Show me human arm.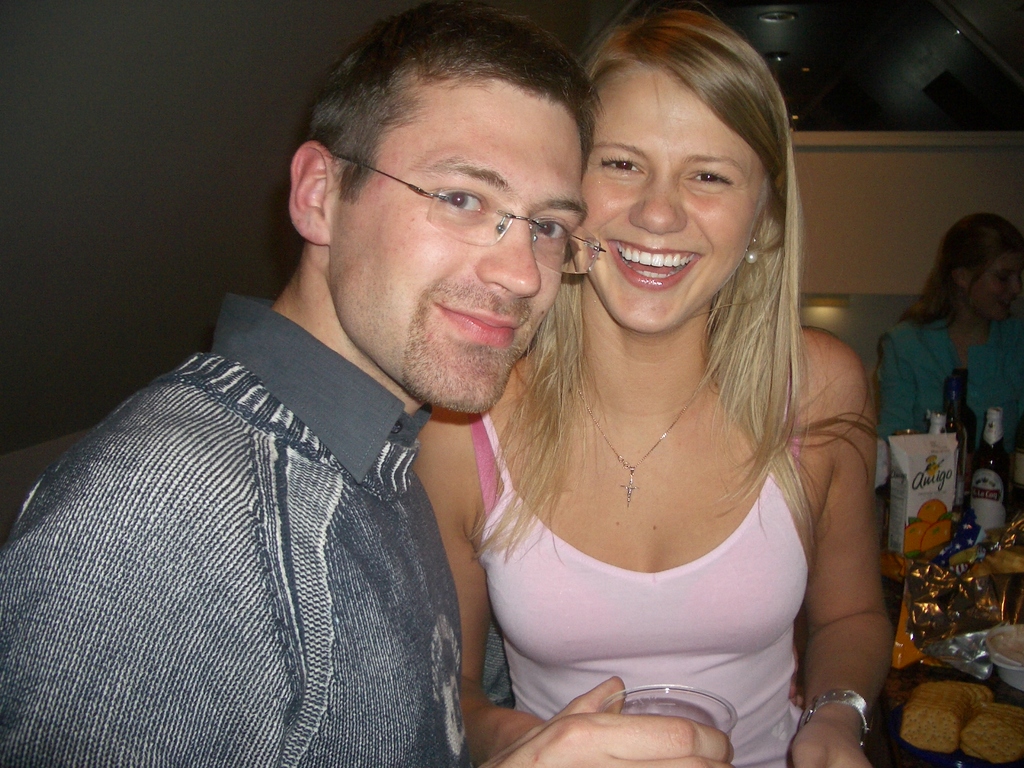
human arm is here: (875, 327, 926, 438).
